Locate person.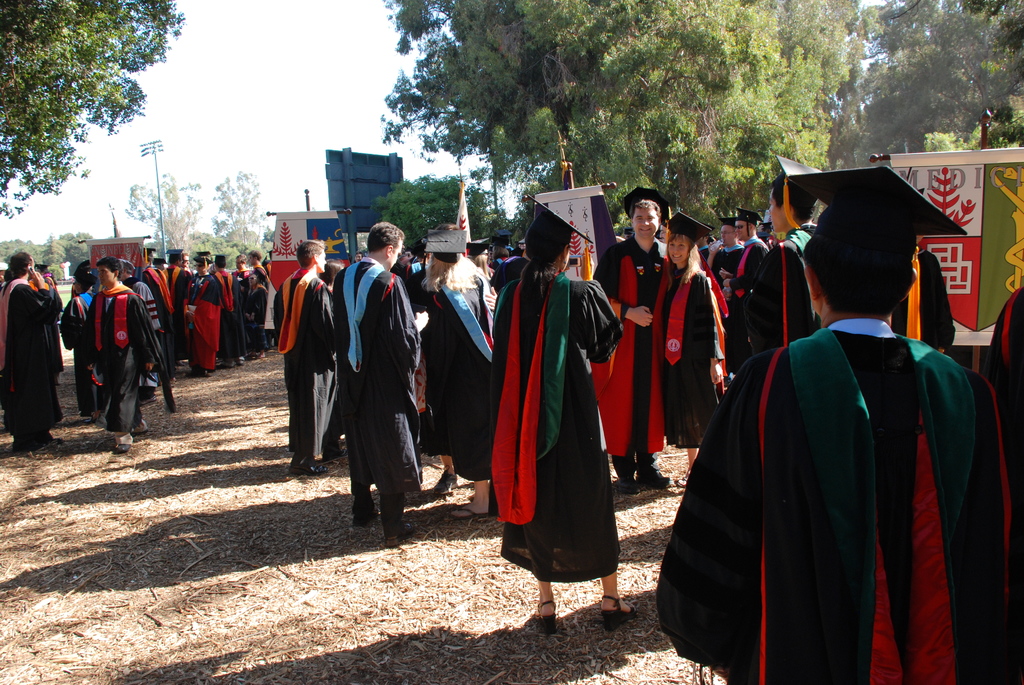
Bounding box: crop(269, 235, 346, 481).
